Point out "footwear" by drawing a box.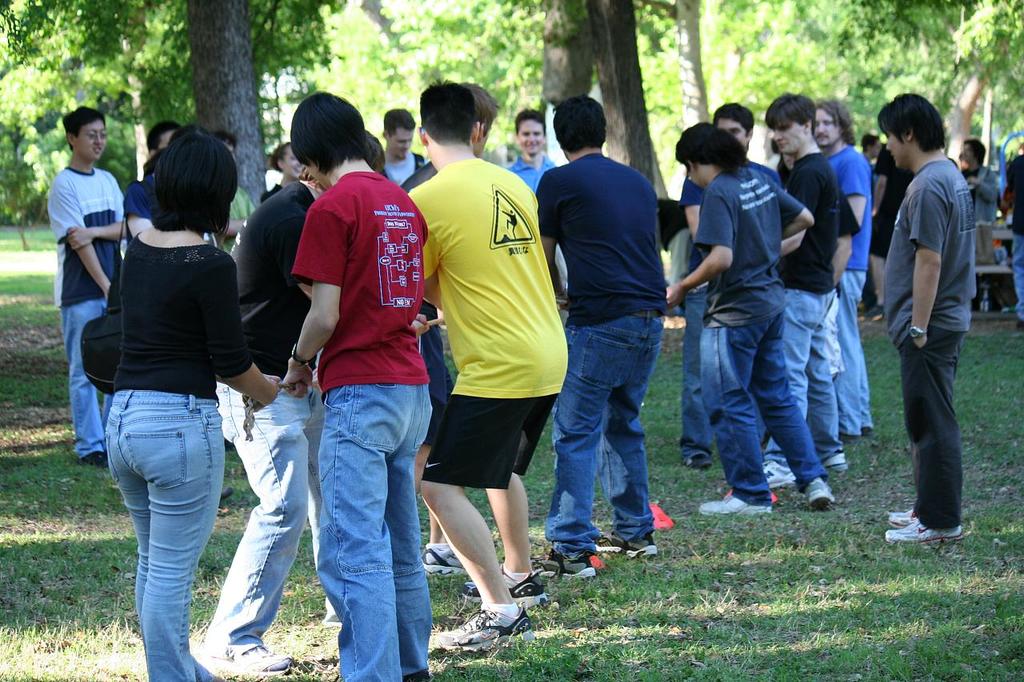
region(687, 452, 713, 475).
